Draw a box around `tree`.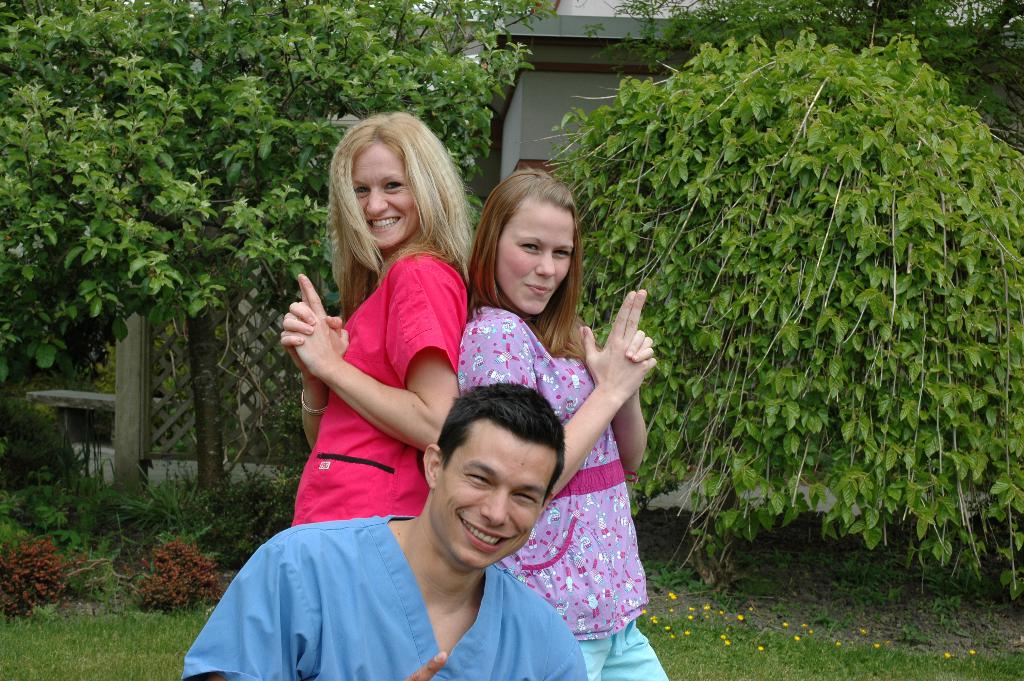
(0,0,575,582).
